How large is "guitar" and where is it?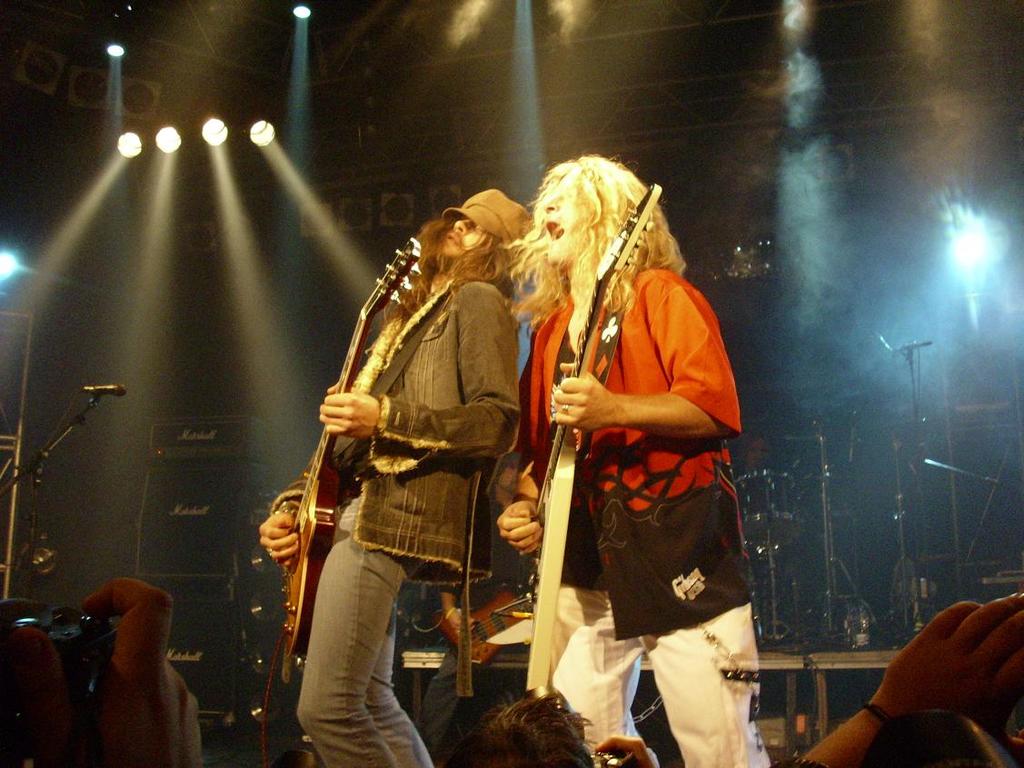
Bounding box: {"x1": 432, "y1": 524, "x2": 551, "y2": 671}.
